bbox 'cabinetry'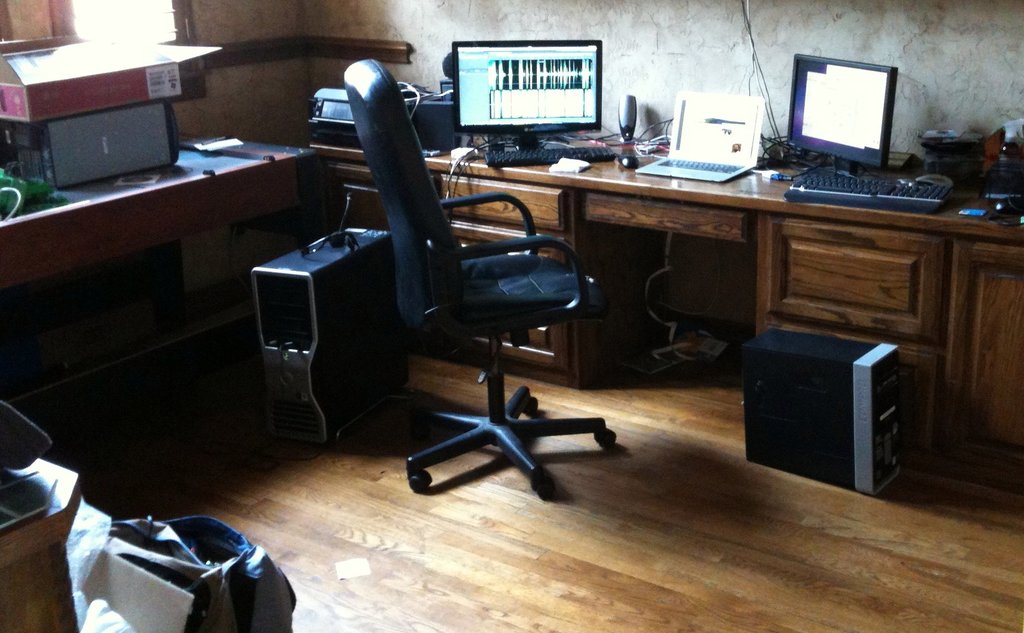
pyautogui.locateOnScreen(765, 221, 958, 347)
